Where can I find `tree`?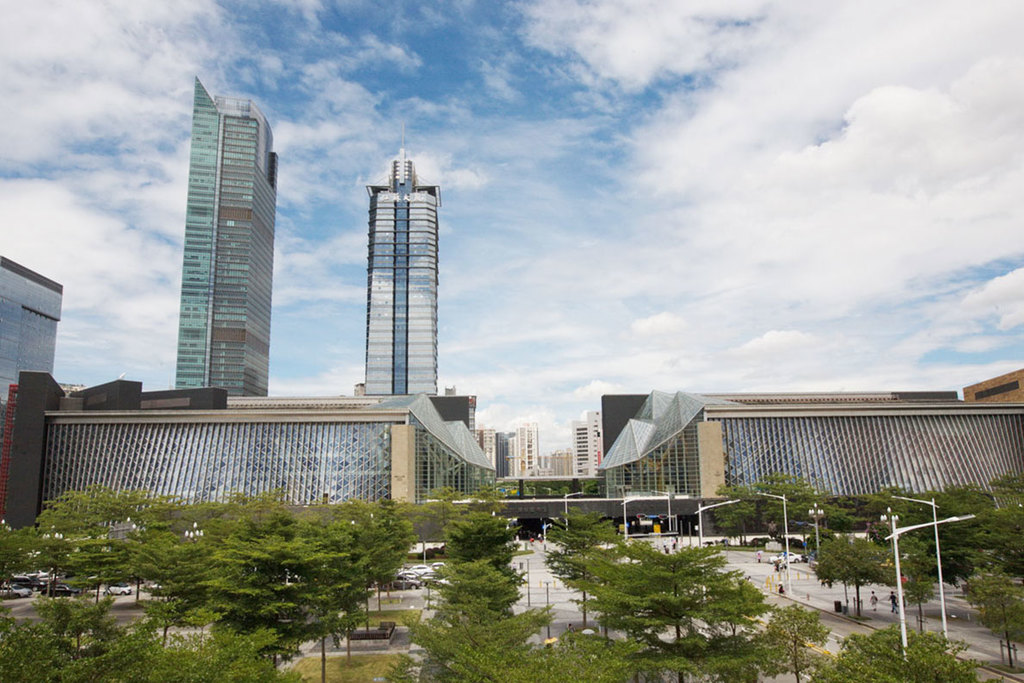
You can find it at {"x1": 962, "y1": 567, "x2": 1023, "y2": 670}.
